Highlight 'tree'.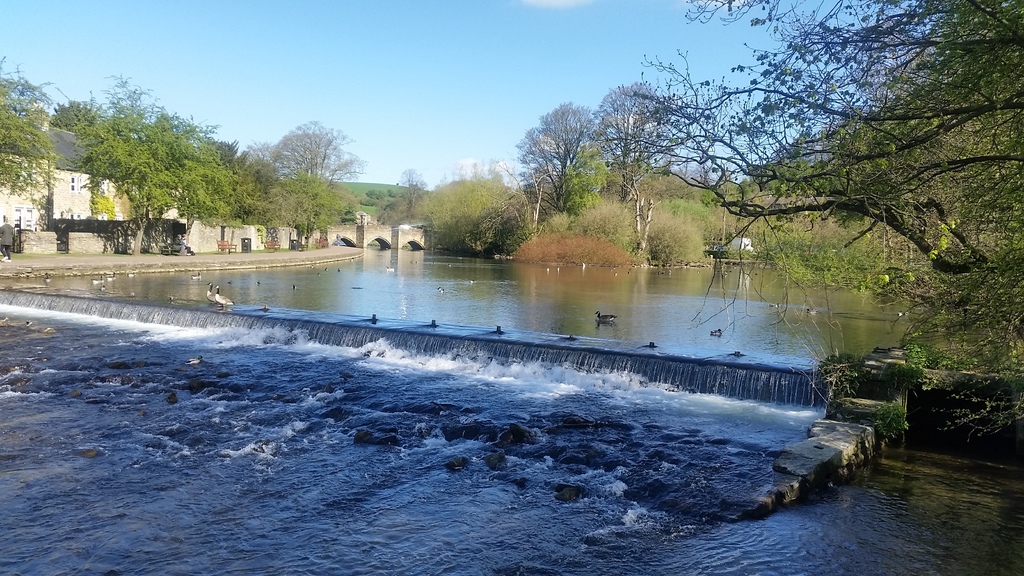
Highlighted region: locate(374, 171, 428, 225).
